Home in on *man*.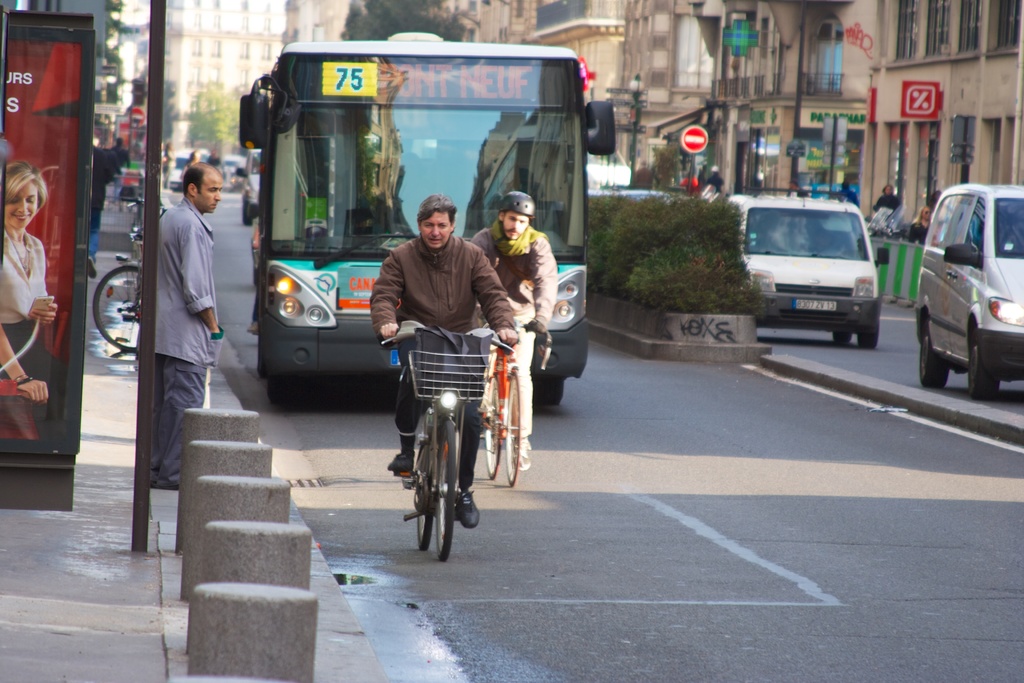
Homed in at left=369, top=191, right=514, bottom=522.
